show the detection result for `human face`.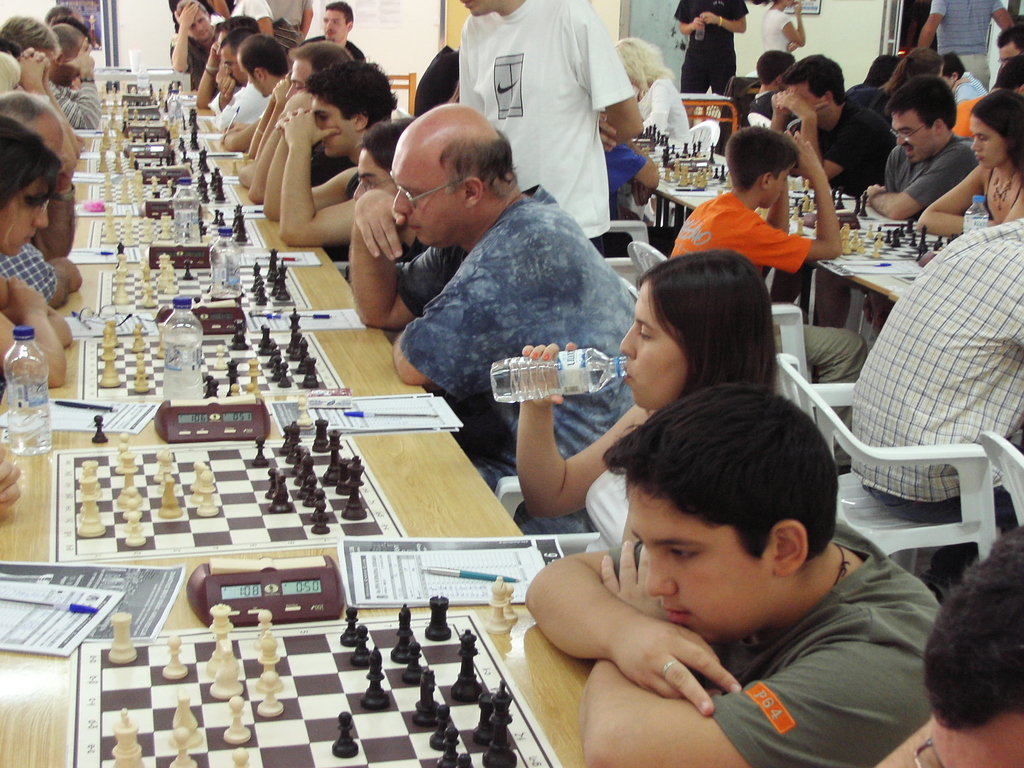
<bbox>621, 284, 684, 406</bbox>.
